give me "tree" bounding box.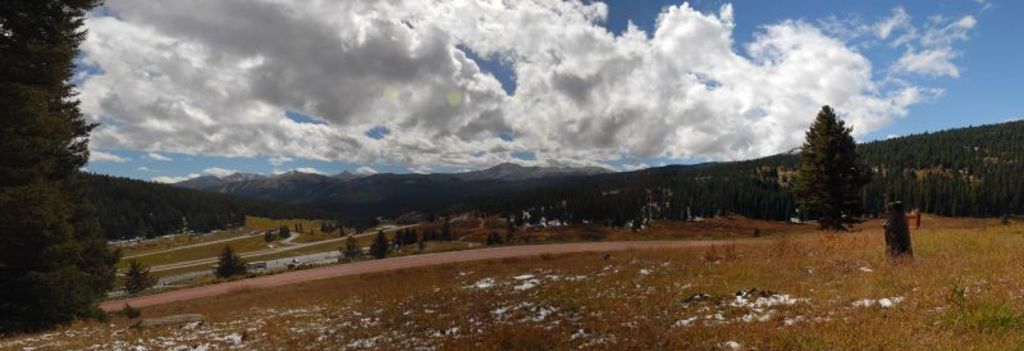
{"x1": 425, "y1": 214, "x2": 453, "y2": 245}.
